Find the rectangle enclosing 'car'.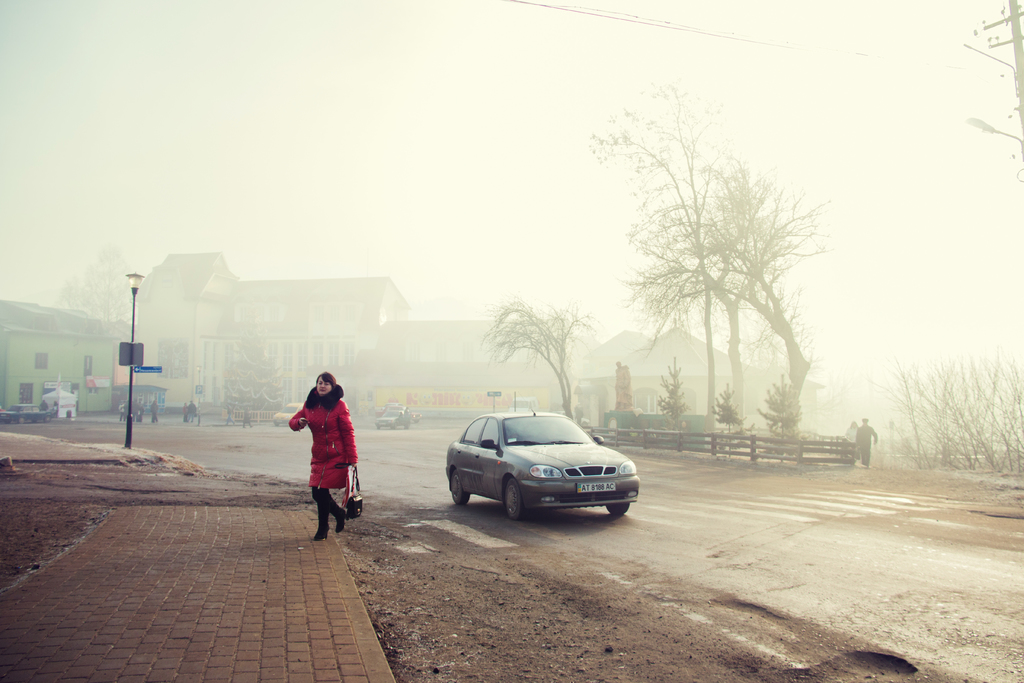
[445, 406, 638, 522].
